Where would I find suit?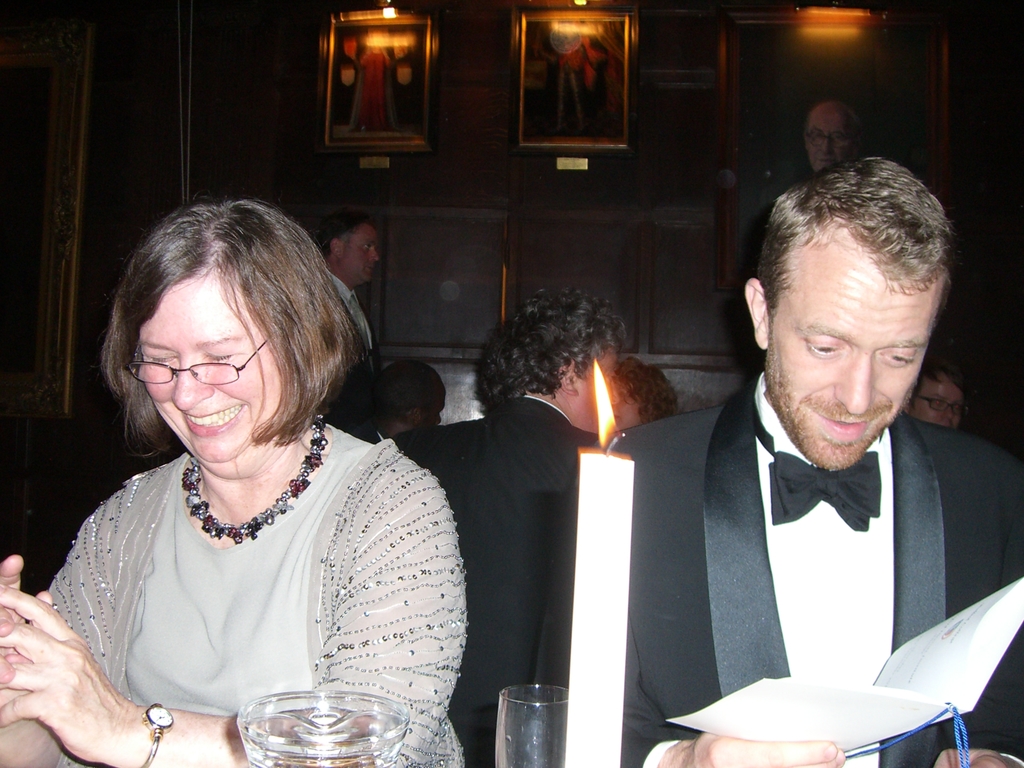
At select_region(388, 390, 618, 765).
